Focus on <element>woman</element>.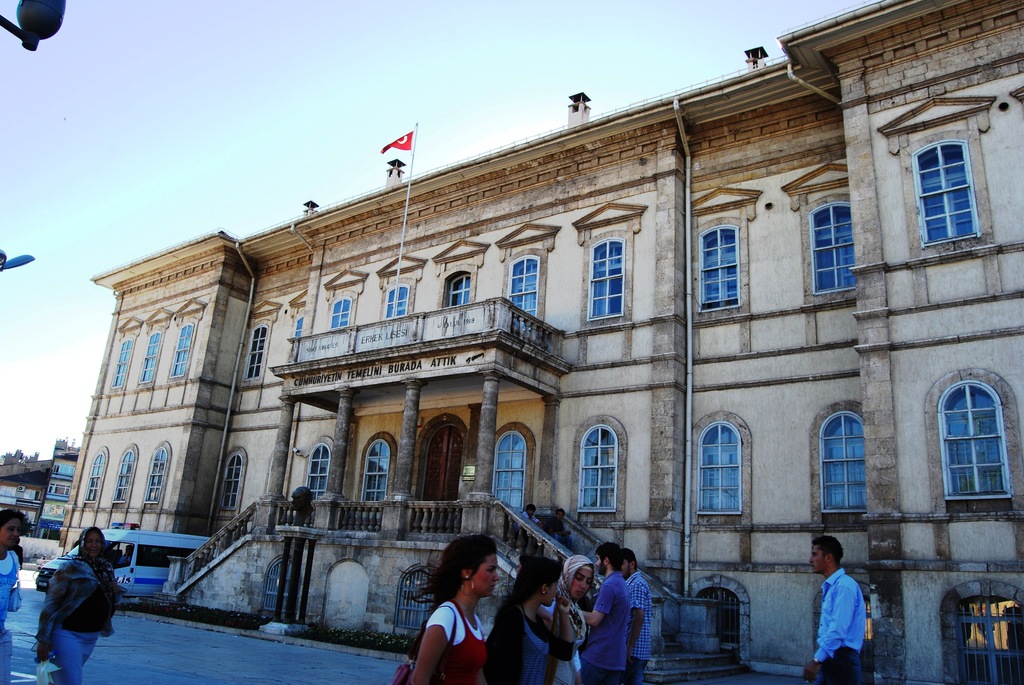
Focused at [x1=543, y1=551, x2=595, y2=684].
